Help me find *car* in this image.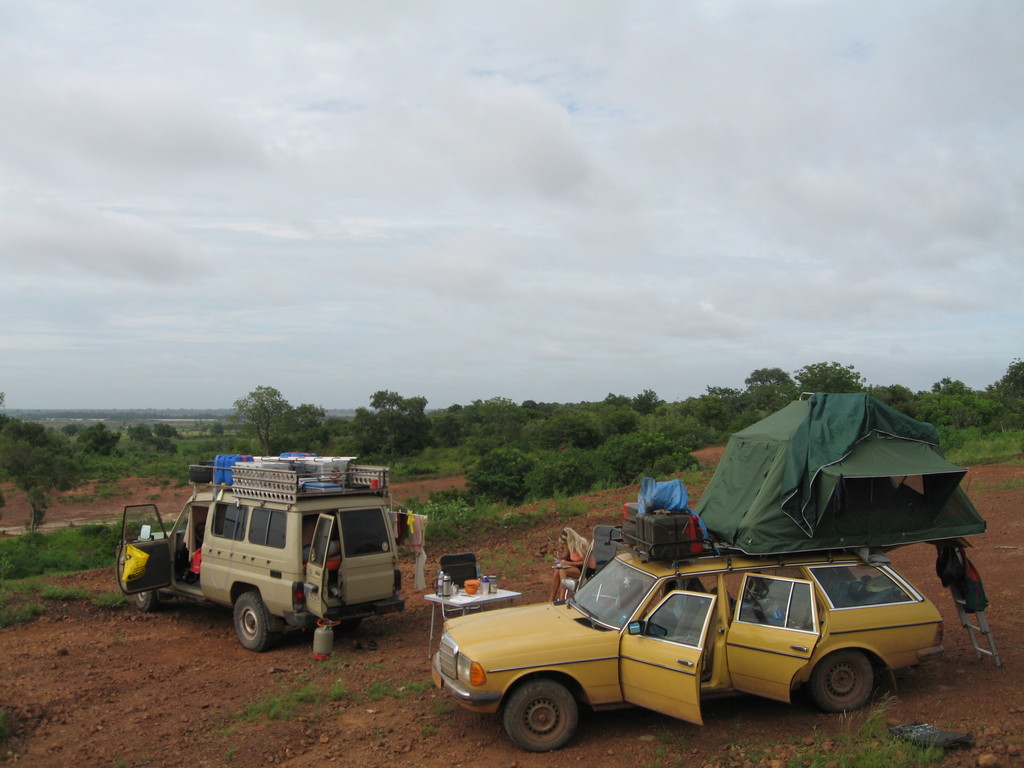
Found it: bbox=(113, 458, 408, 653).
